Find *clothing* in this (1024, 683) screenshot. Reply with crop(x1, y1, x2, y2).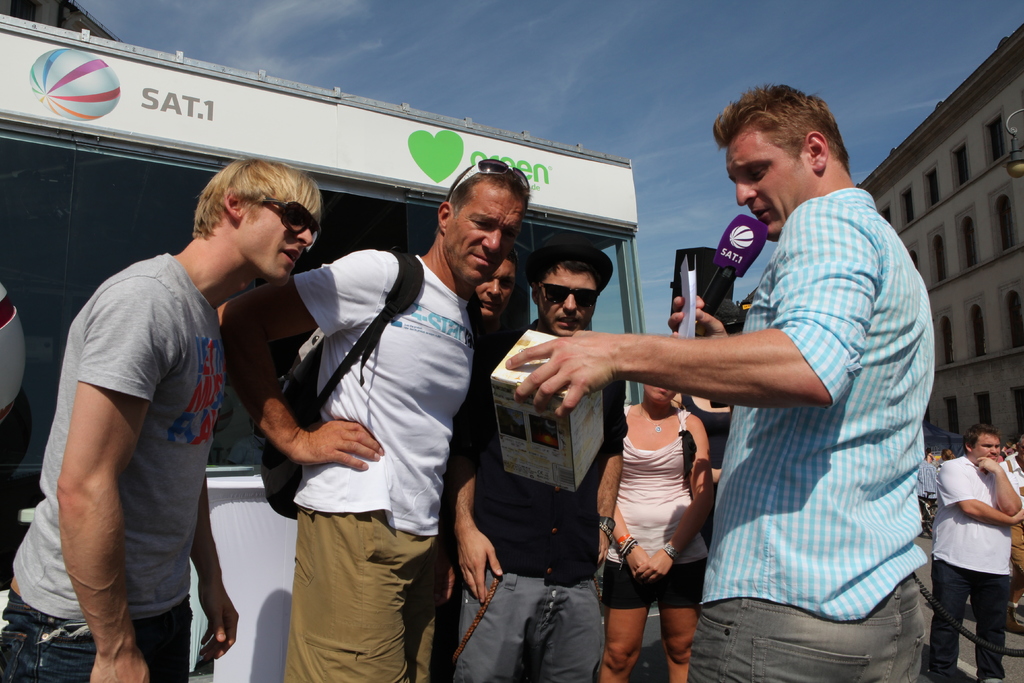
crop(601, 404, 692, 610).
